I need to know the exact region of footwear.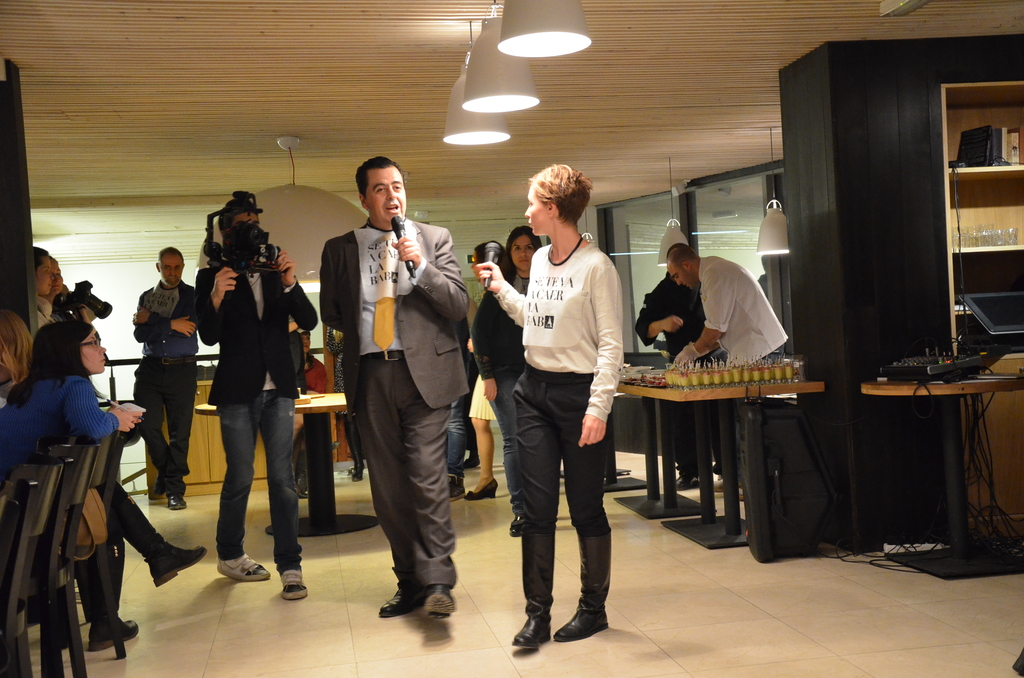
Region: detection(464, 480, 492, 502).
